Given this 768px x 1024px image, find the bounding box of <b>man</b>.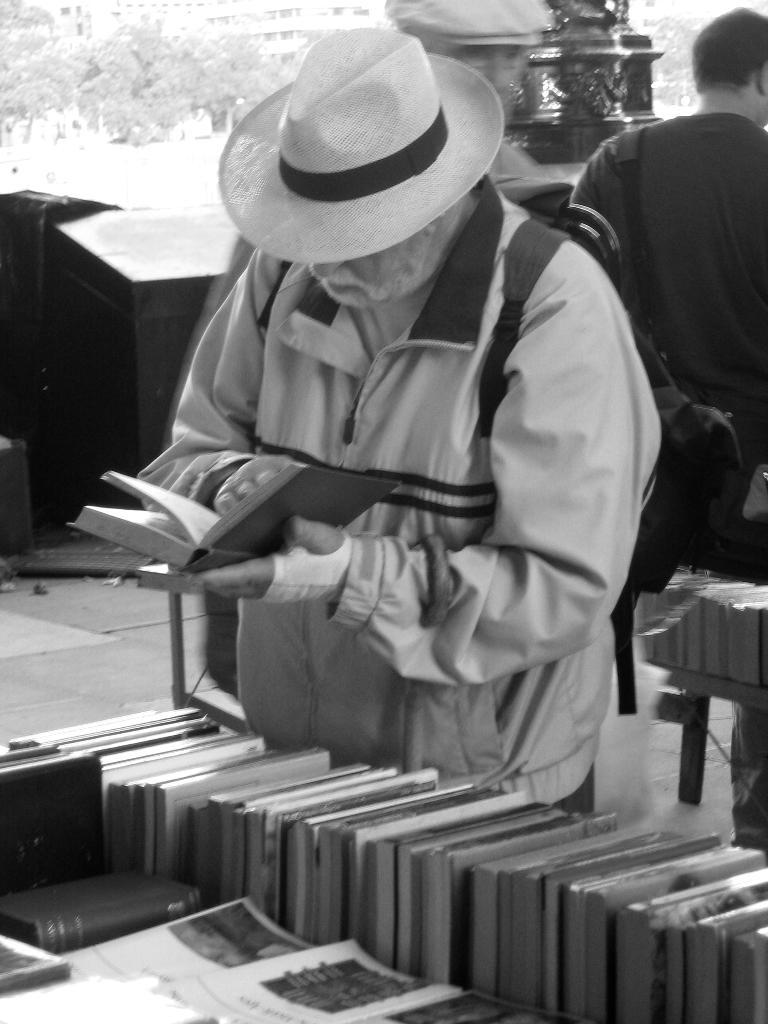
Rect(207, 0, 557, 694).
